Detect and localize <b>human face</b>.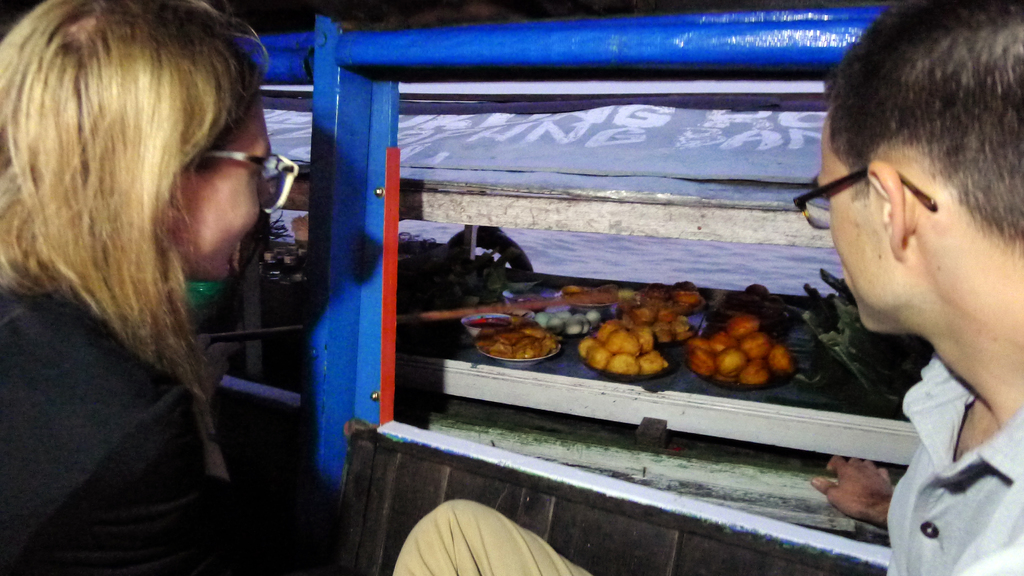
Localized at select_region(187, 93, 278, 282).
